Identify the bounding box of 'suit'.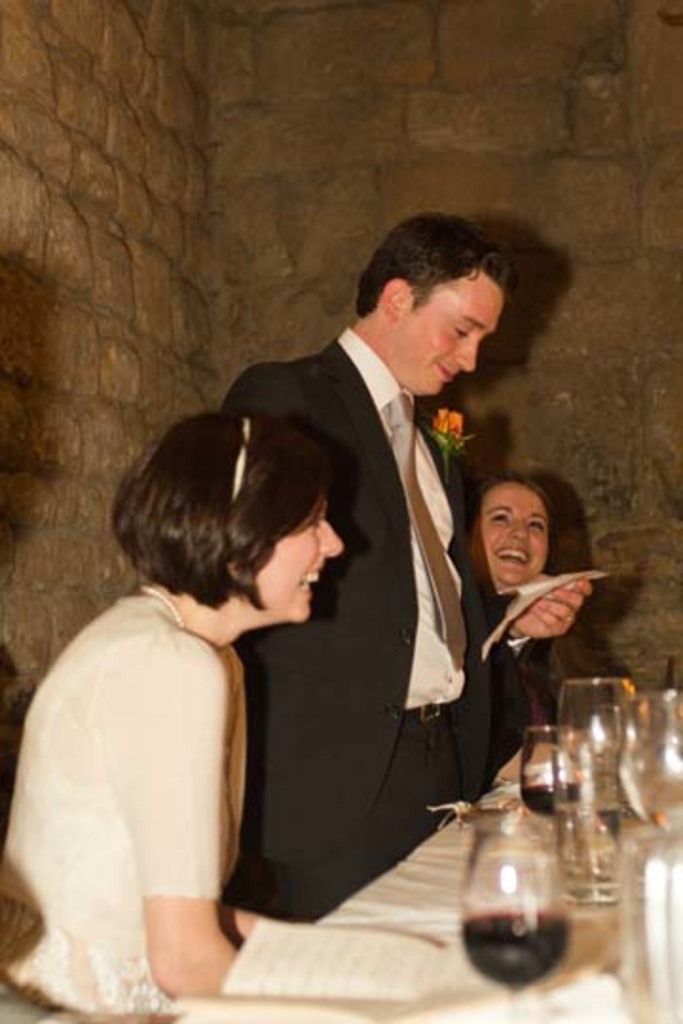
left=178, top=222, right=522, bottom=899.
